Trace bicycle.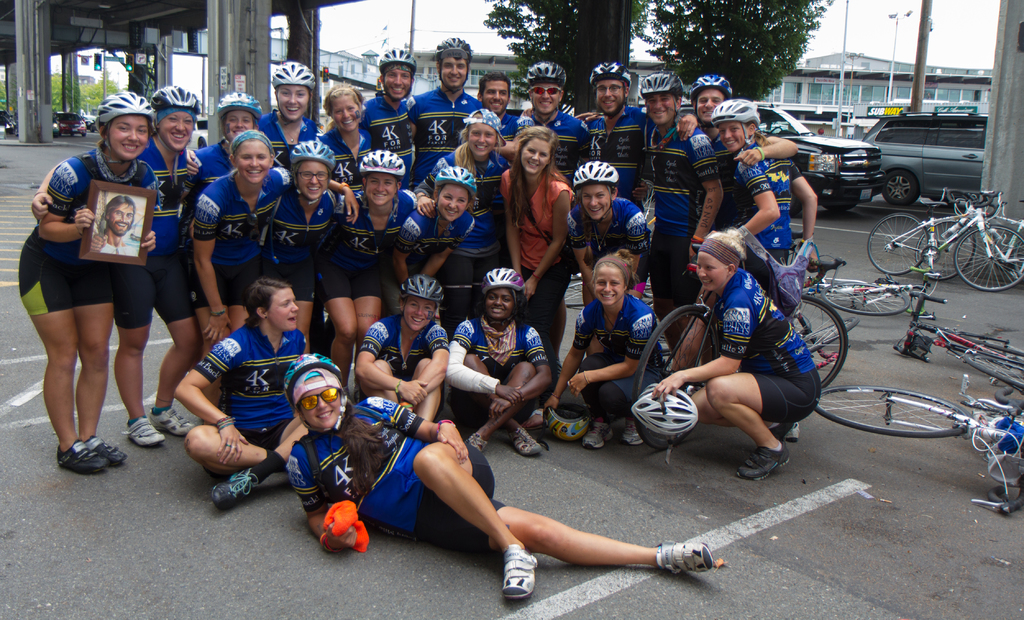
Traced to {"left": 808, "top": 249, "right": 926, "bottom": 316}.
